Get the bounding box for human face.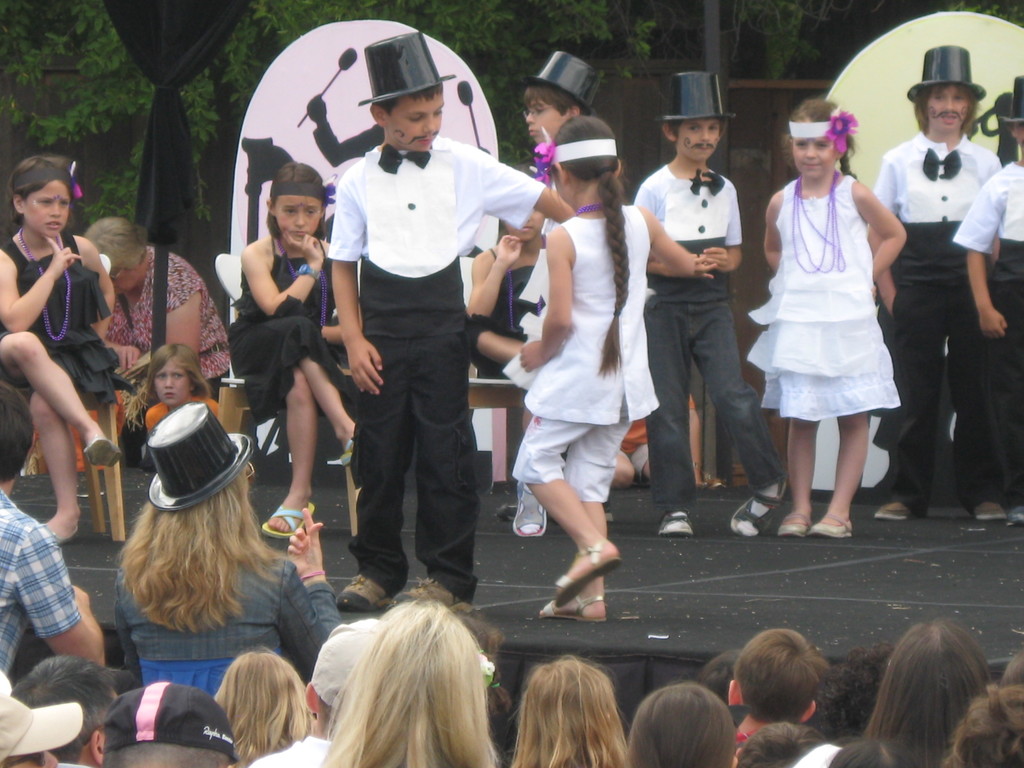
Rect(274, 192, 328, 239).
